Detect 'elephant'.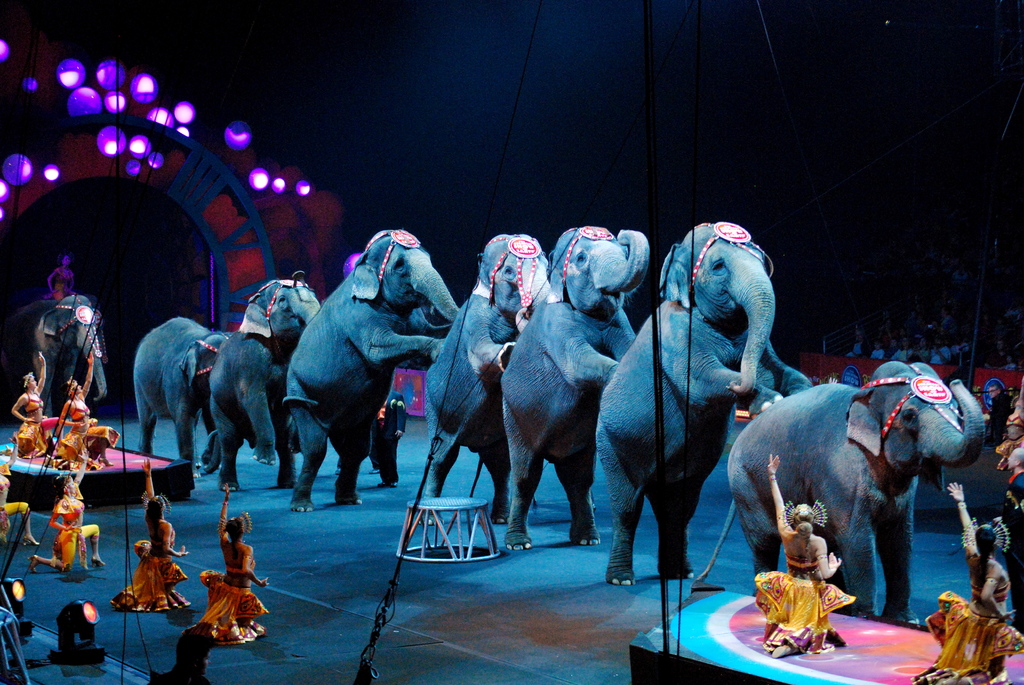
Detected at box=[598, 212, 822, 579].
